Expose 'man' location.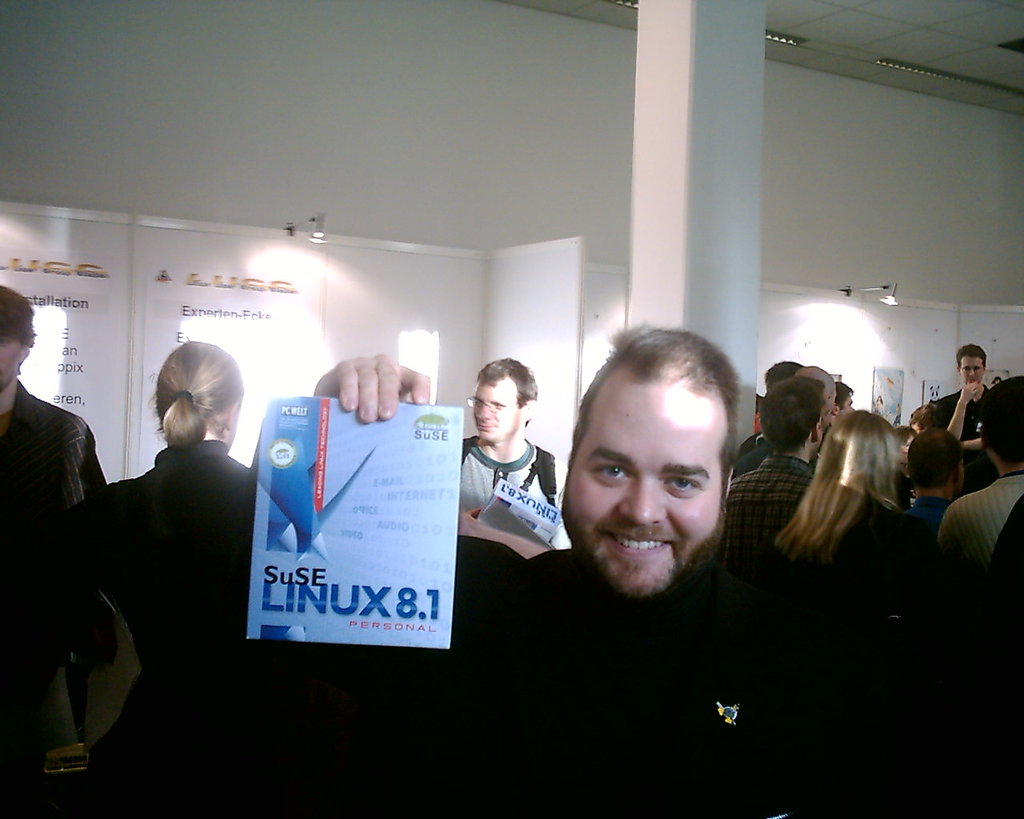
Exposed at <box>302,326,849,818</box>.
